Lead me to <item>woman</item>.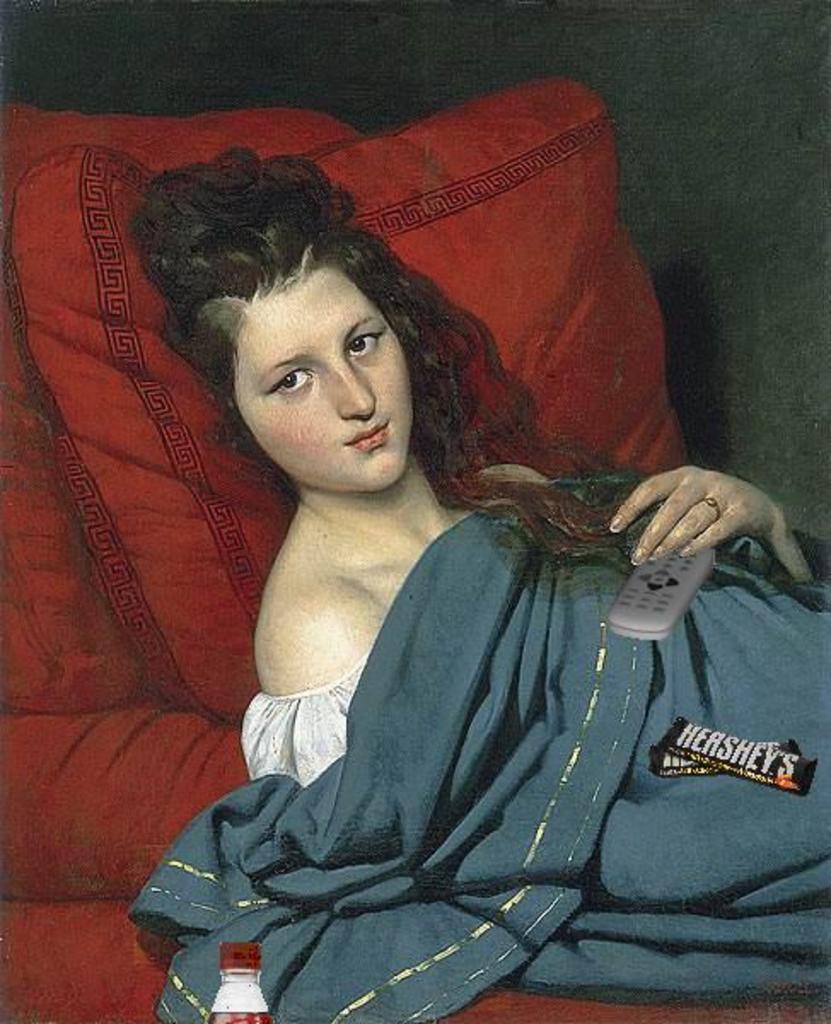
Lead to (65, 109, 741, 964).
